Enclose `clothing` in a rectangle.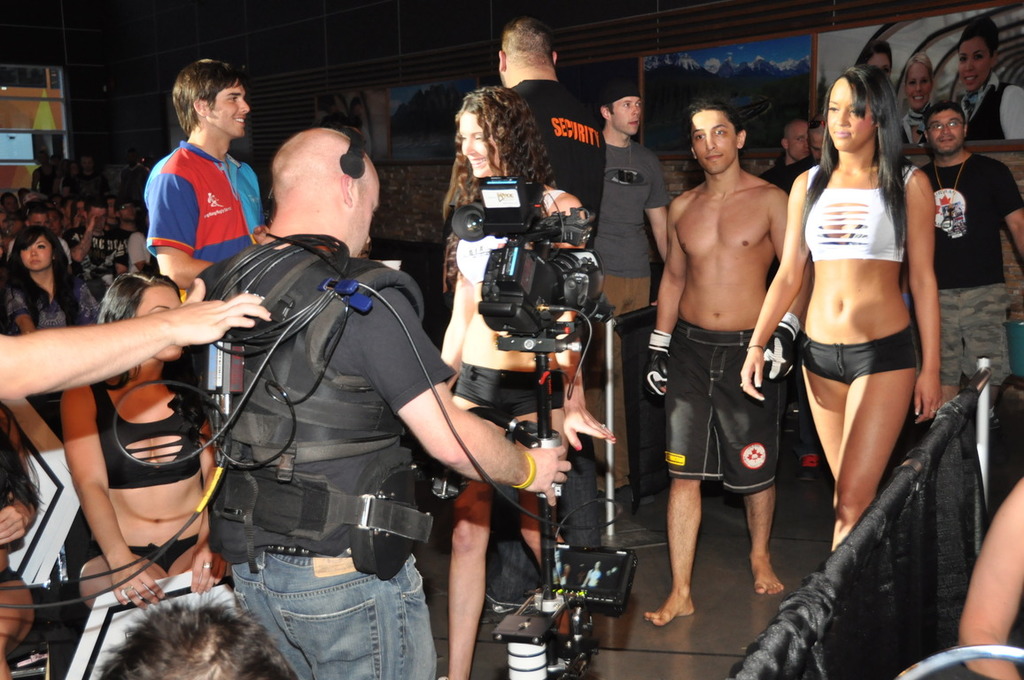
region(663, 320, 795, 494).
